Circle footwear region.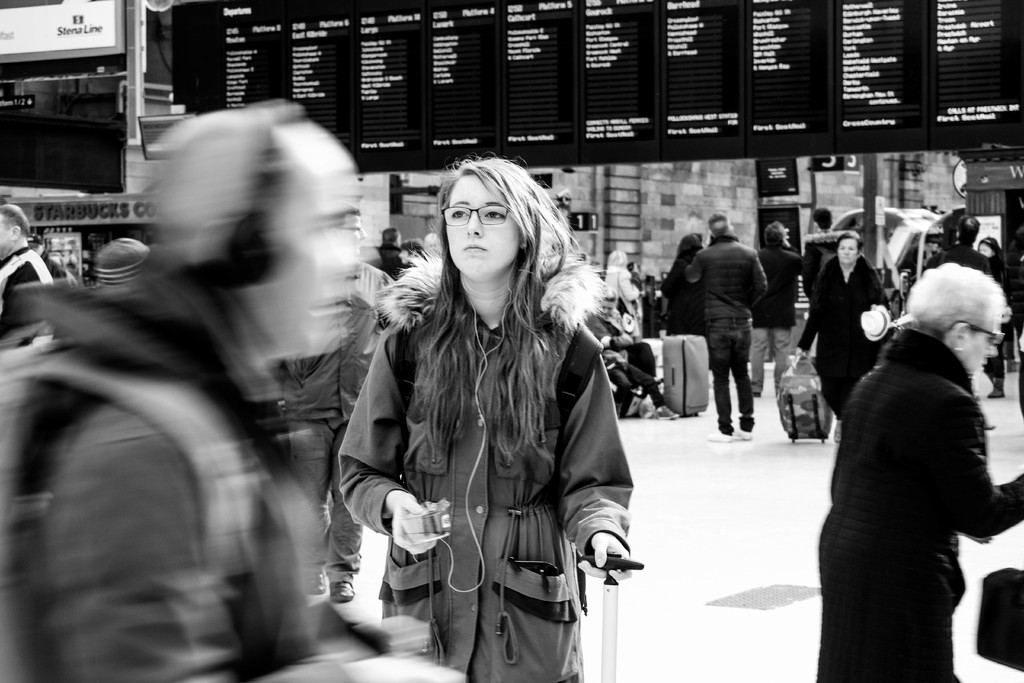
Region: box(732, 431, 753, 442).
